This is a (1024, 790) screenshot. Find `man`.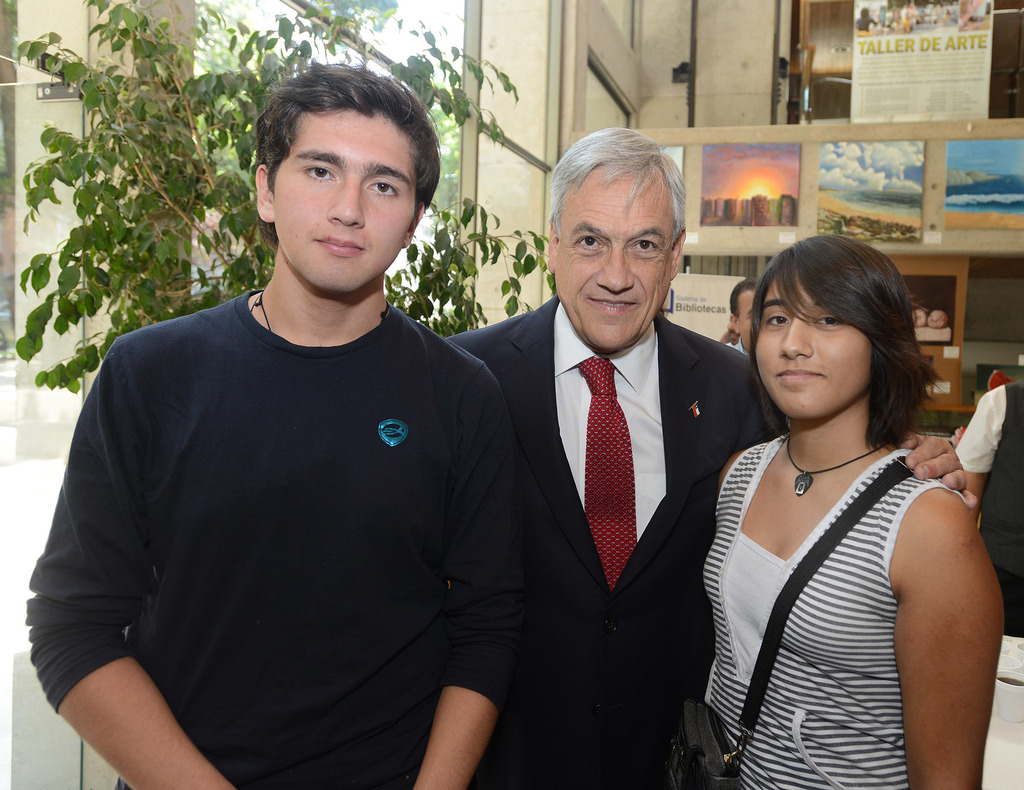
Bounding box: rect(714, 278, 758, 361).
